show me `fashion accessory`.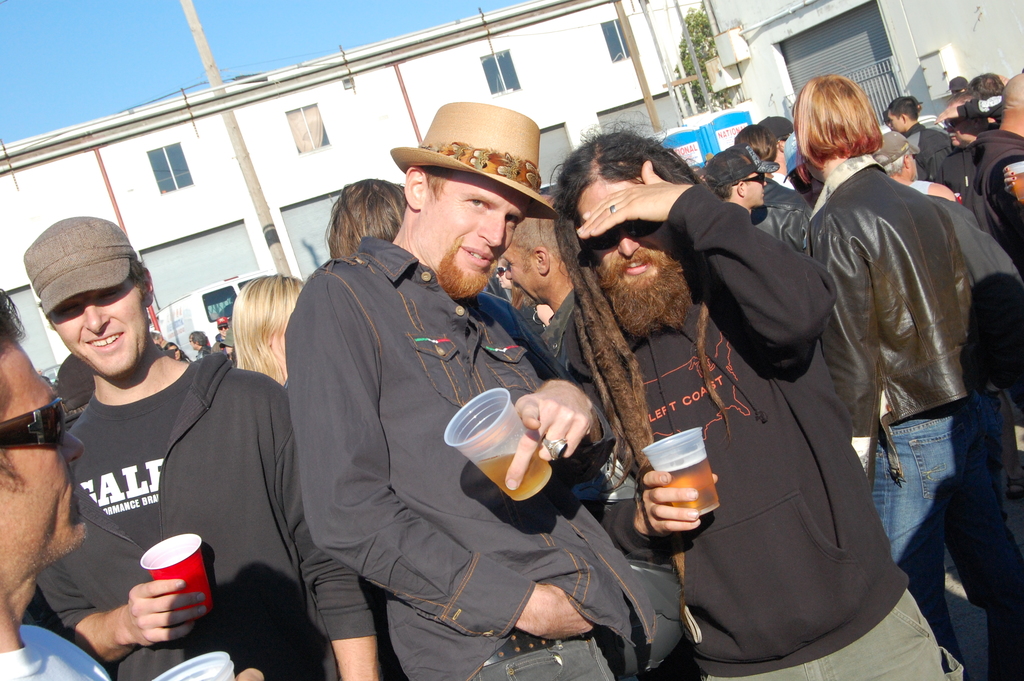
`fashion accessory` is here: BBox(22, 217, 138, 318).
